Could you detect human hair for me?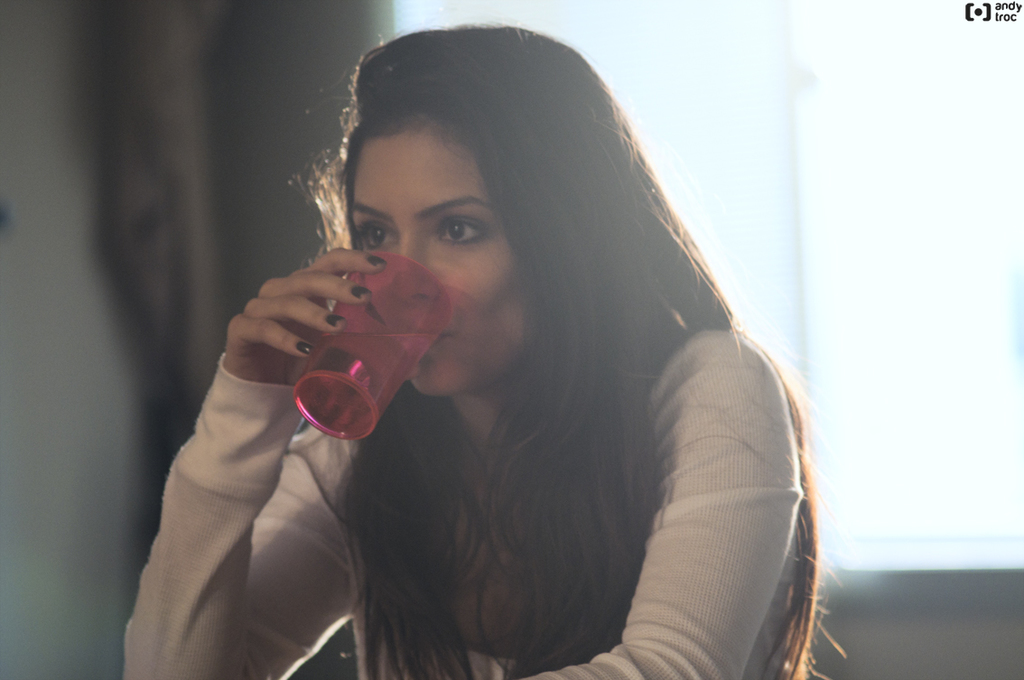
Detection result: locate(226, 41, 804, 621).
